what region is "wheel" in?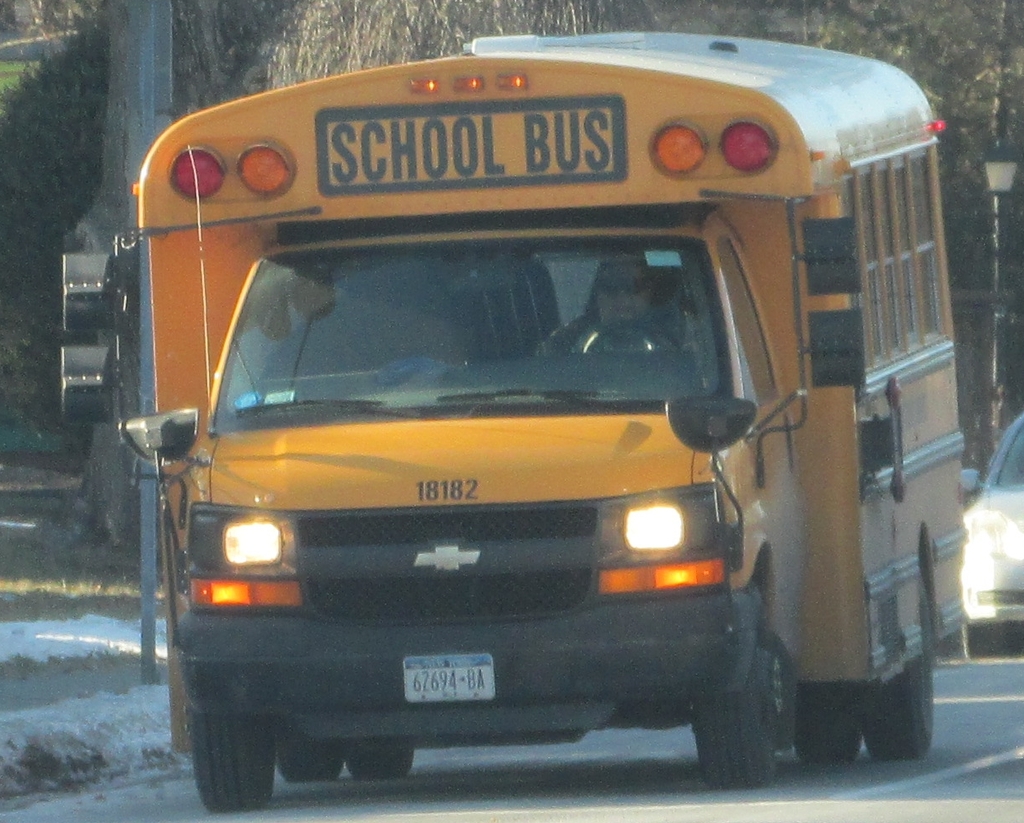
<bbox>185, 702, 281, 810</bbox>.
